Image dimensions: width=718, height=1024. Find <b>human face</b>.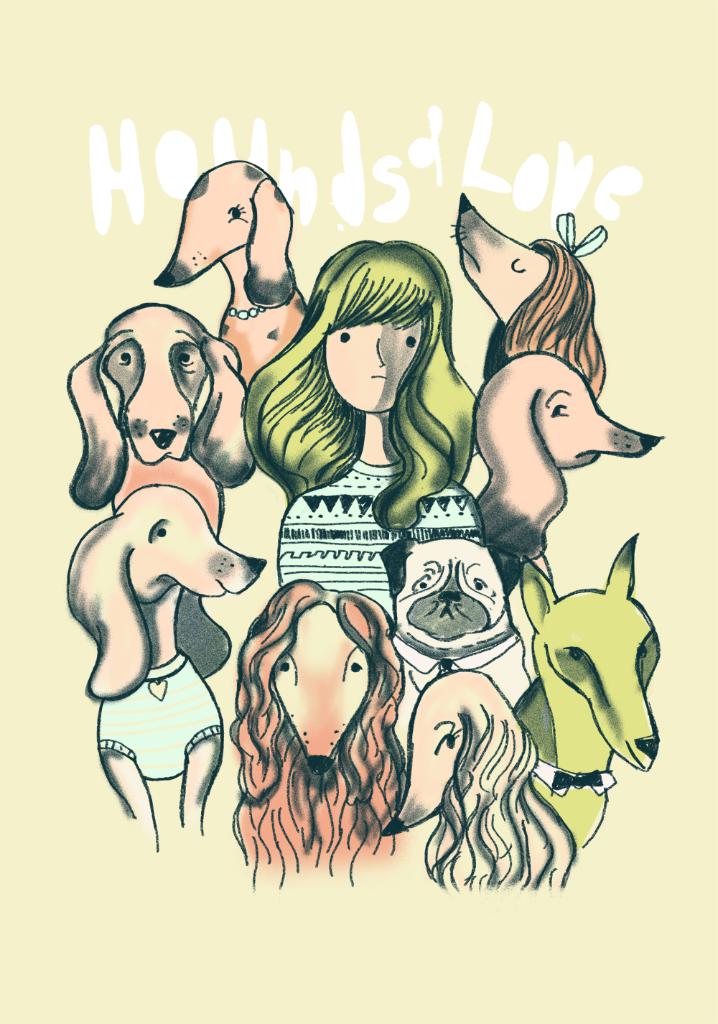
crop(324, 321, 427, 410).
